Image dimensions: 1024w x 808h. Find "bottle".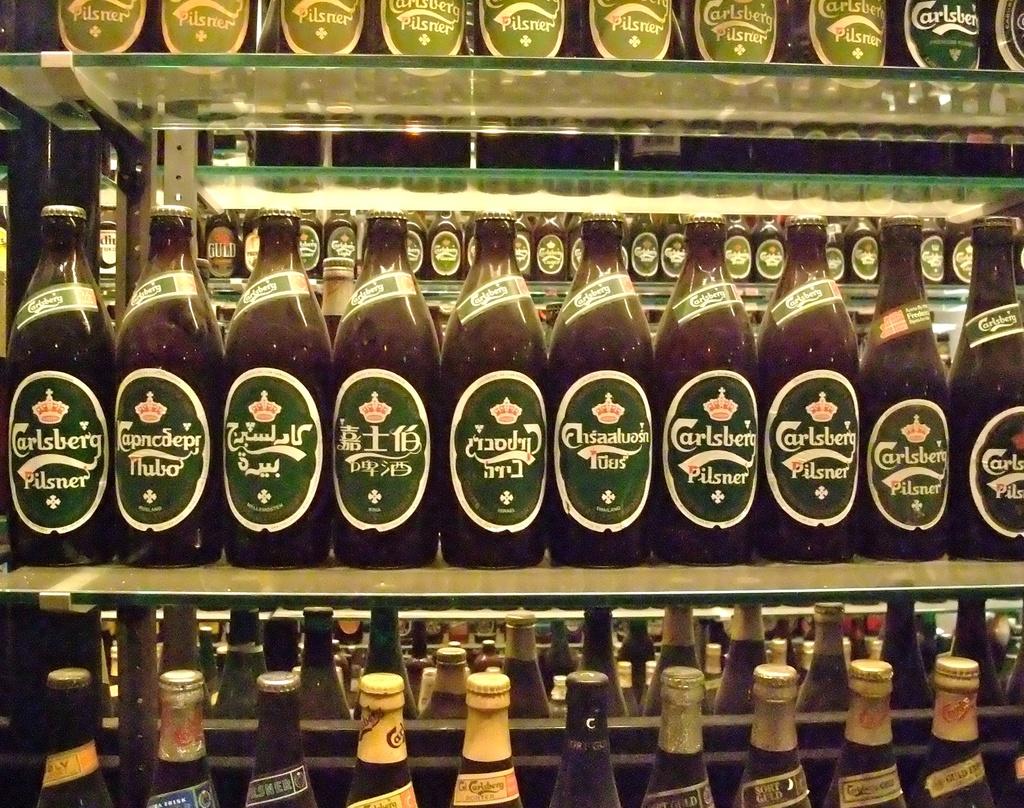
<box>824,659,904,807</box>.
